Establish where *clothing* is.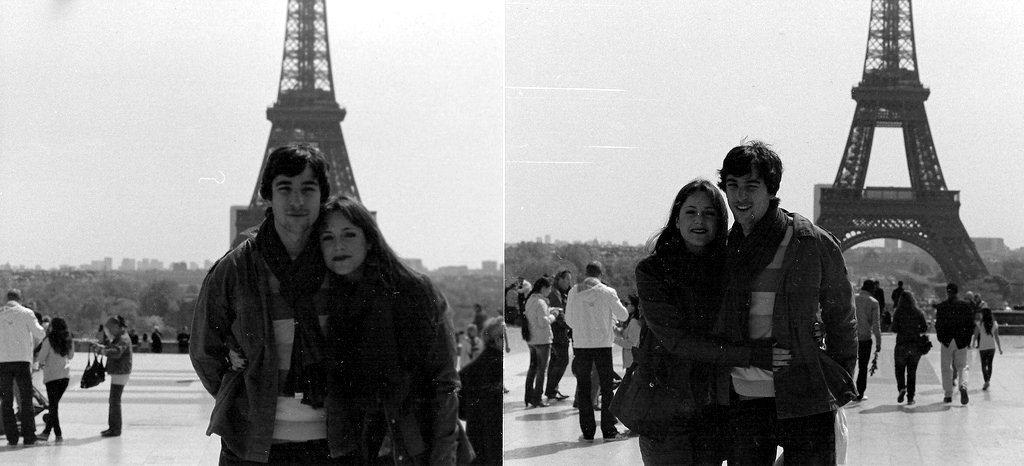
Established at <bbox>520, 278, 530, 294</bbox>.
